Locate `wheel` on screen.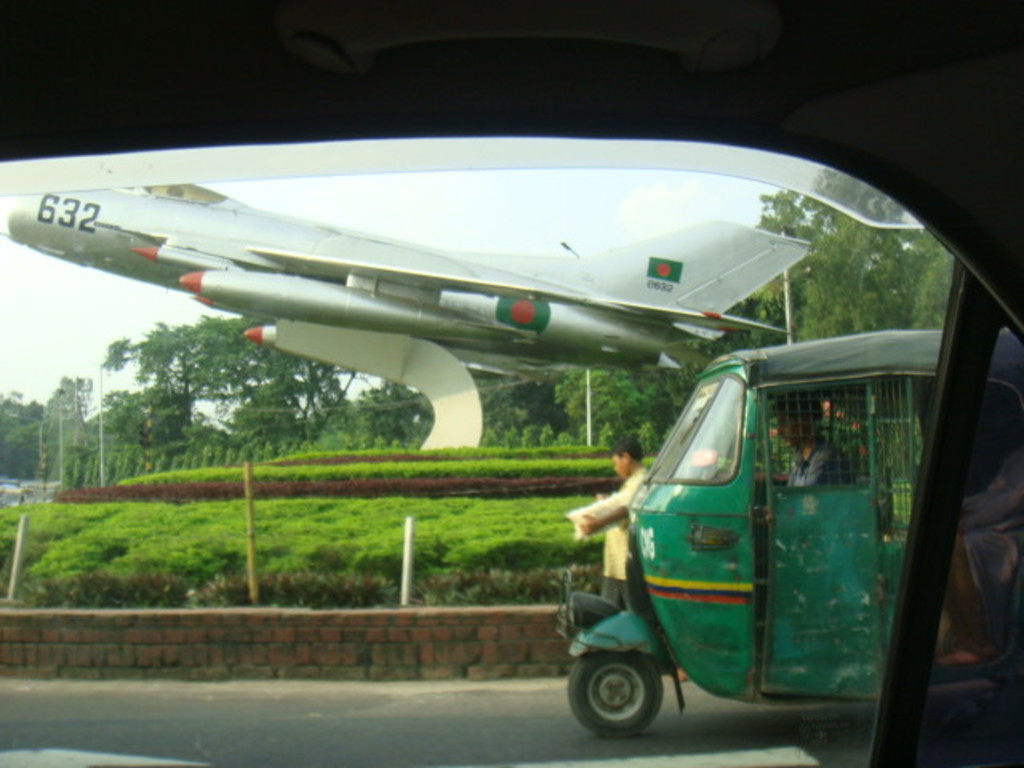
On screen at pyautogui.locateOnScreen(579, 658, 674, 744).
